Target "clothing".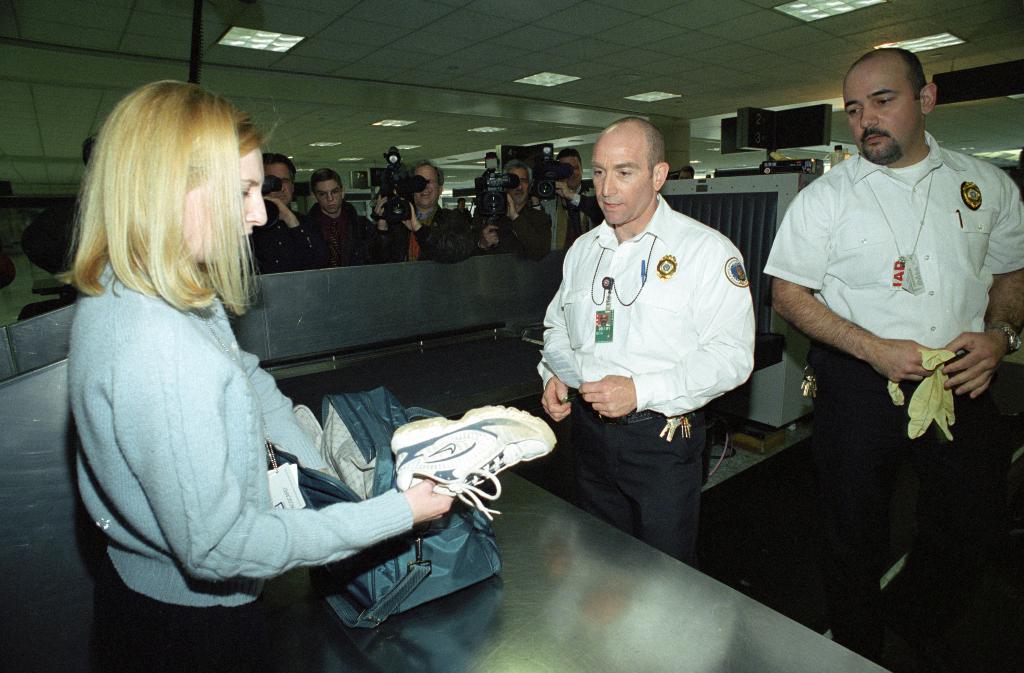
Target region: BBox(252, 208, 315, 280).
